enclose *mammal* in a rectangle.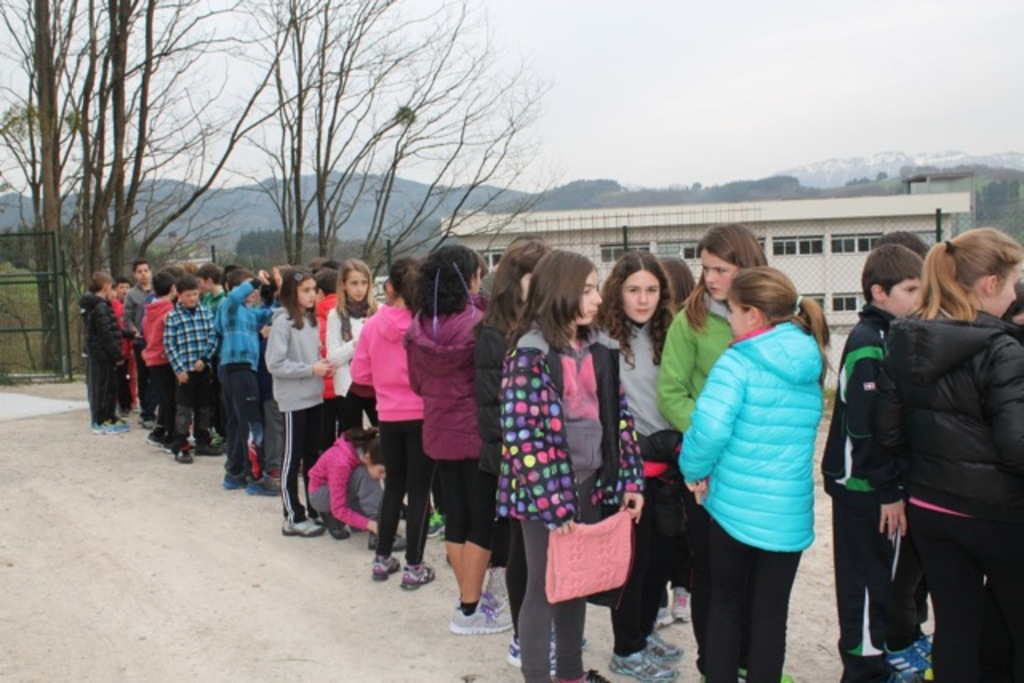
264:262:286:290.
